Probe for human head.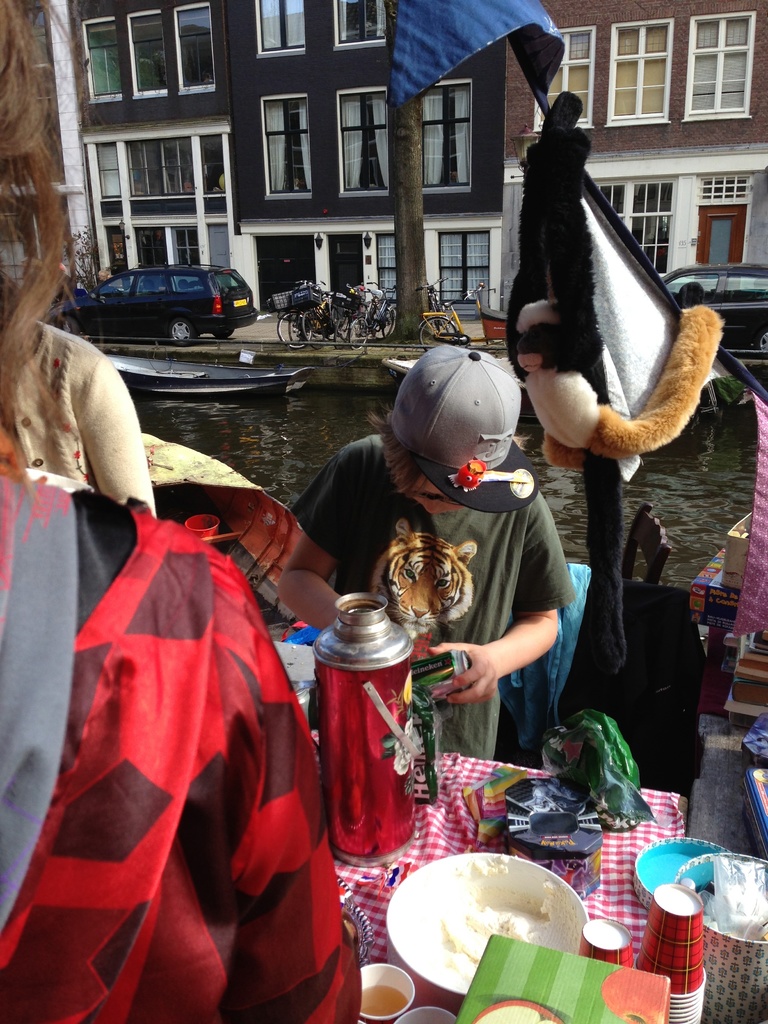
Probe result: select_region(402, 333, 552, 514).
